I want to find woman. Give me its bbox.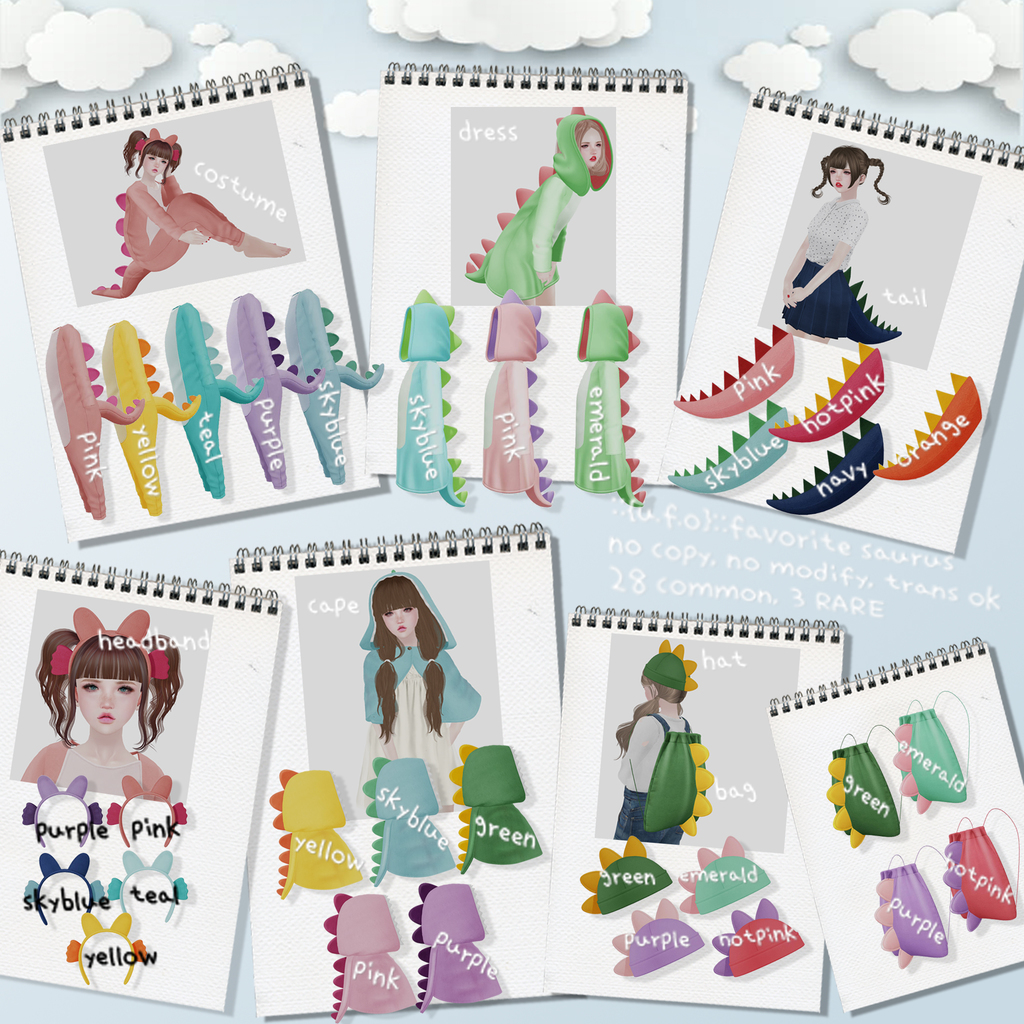
{"x1": 344, "y1": 584, "x2": 477, "y2": 815}.
